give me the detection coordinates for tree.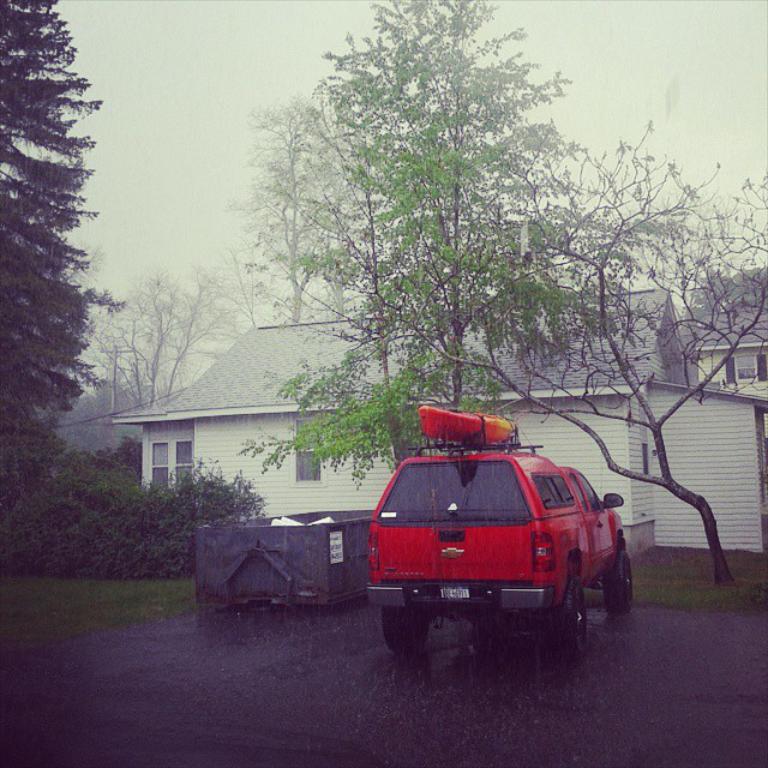
<bbox>400, 122, 767, 575</bbox>.
